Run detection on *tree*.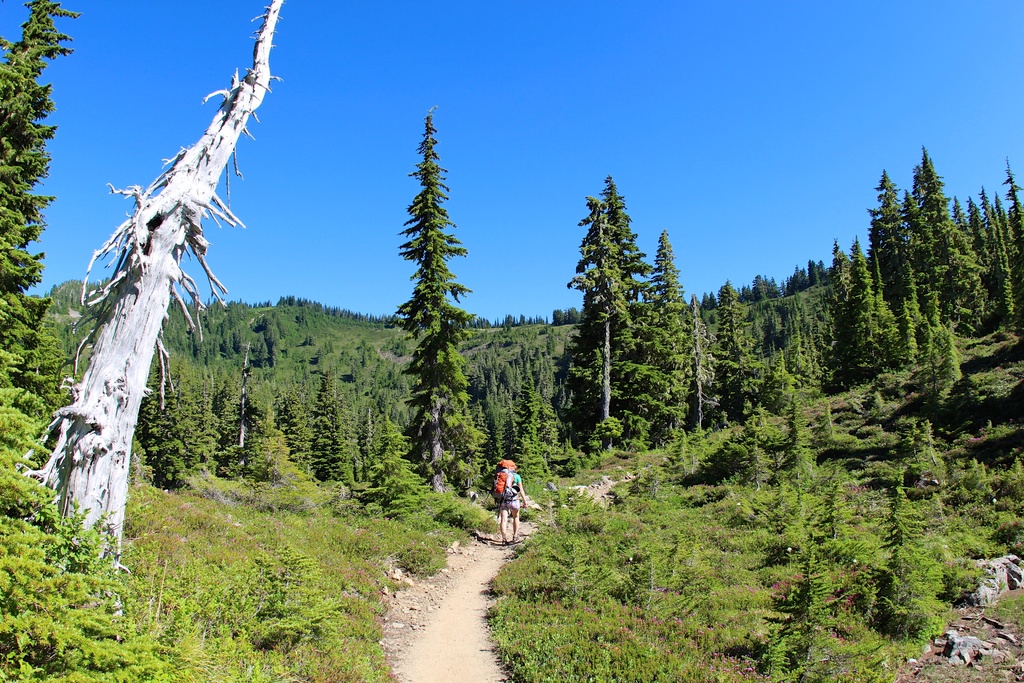
Result: l=781, t=393, r=822, b=494.
